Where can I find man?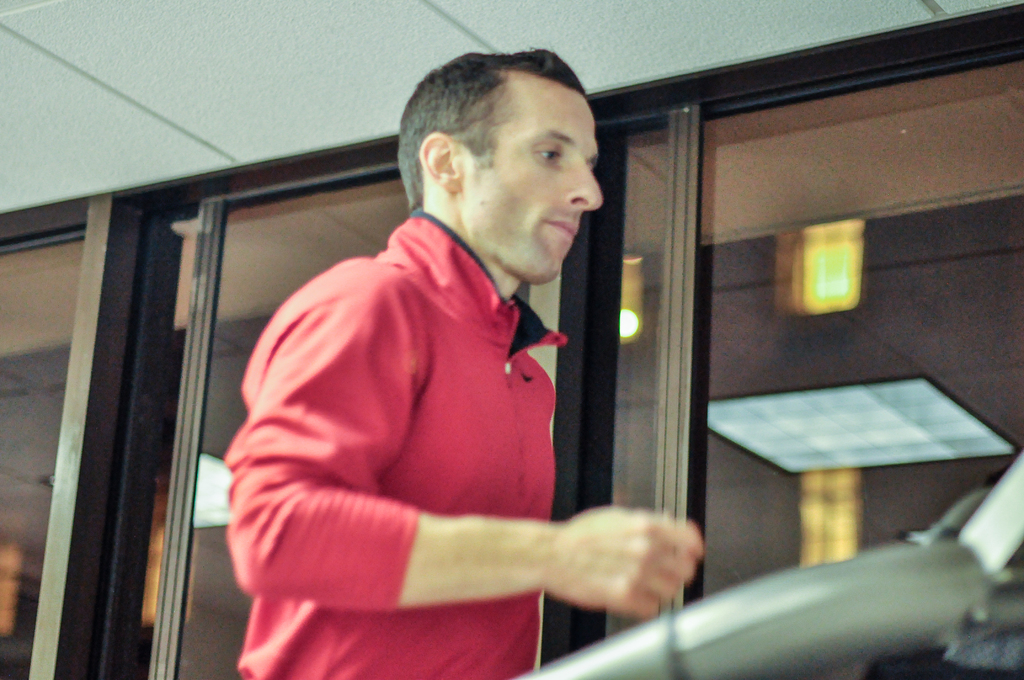
You can find it at 202 69 701 670.
